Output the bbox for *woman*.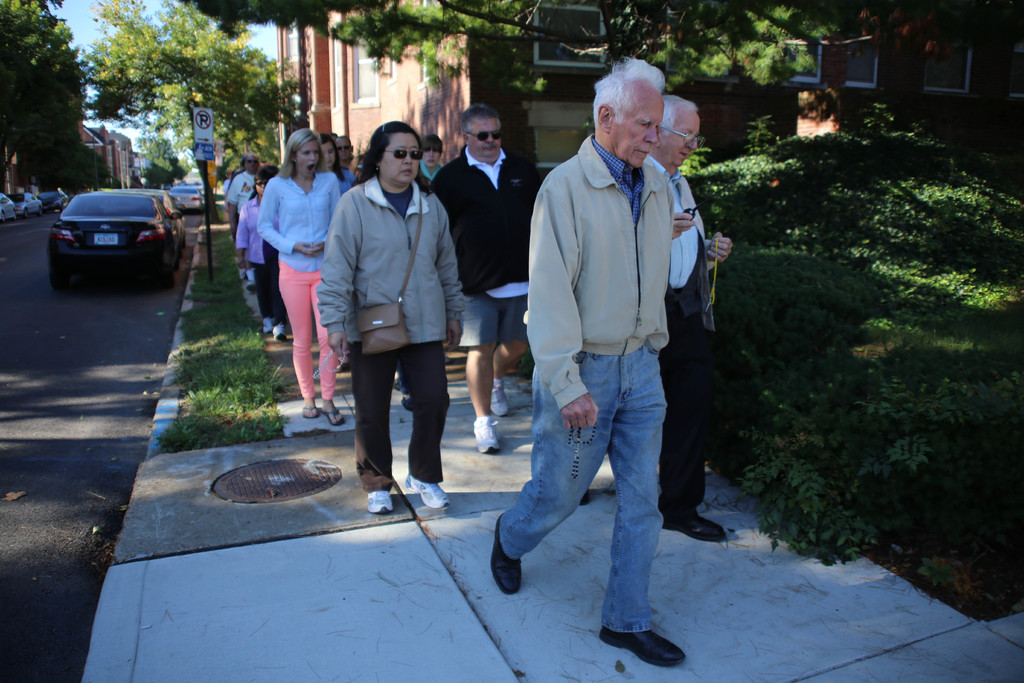
237/169/289/343.
